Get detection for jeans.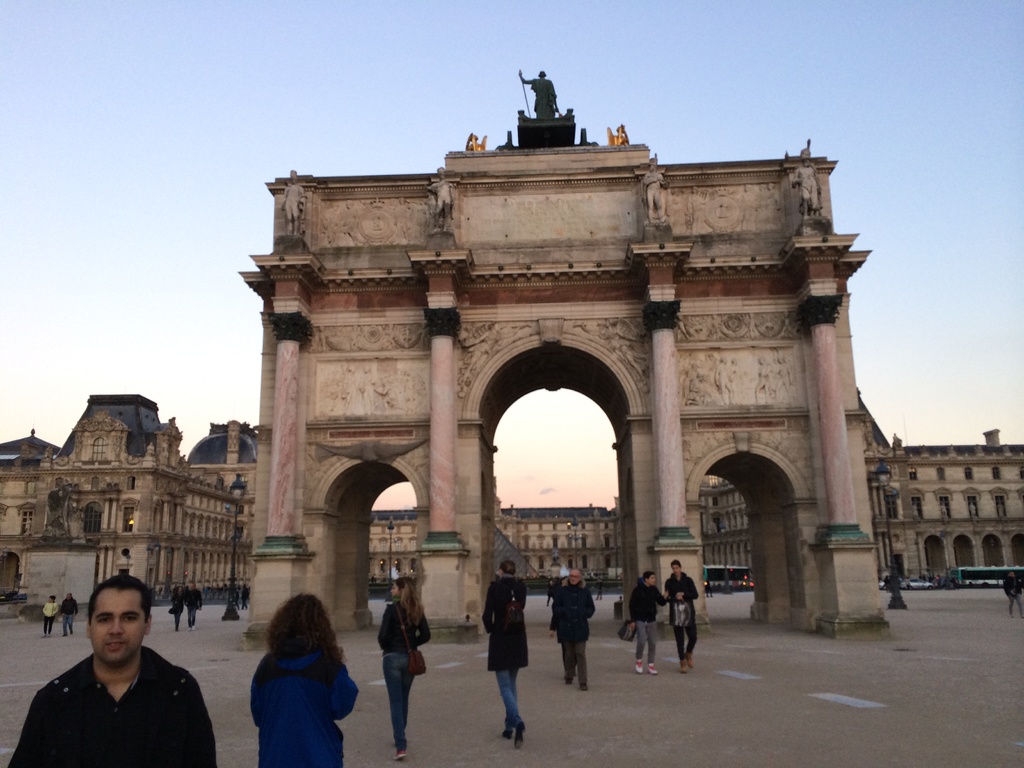
Detection: locate(63, 616, 77, 637).
